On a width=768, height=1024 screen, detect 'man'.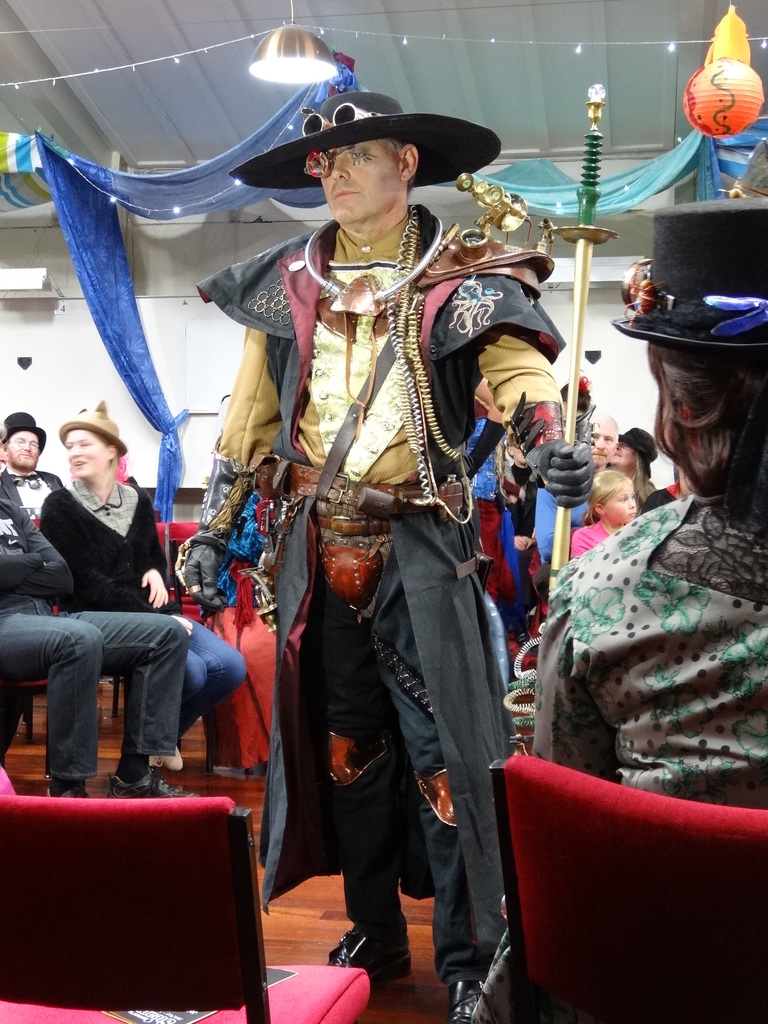
<box>8,417,72,514</box>.
